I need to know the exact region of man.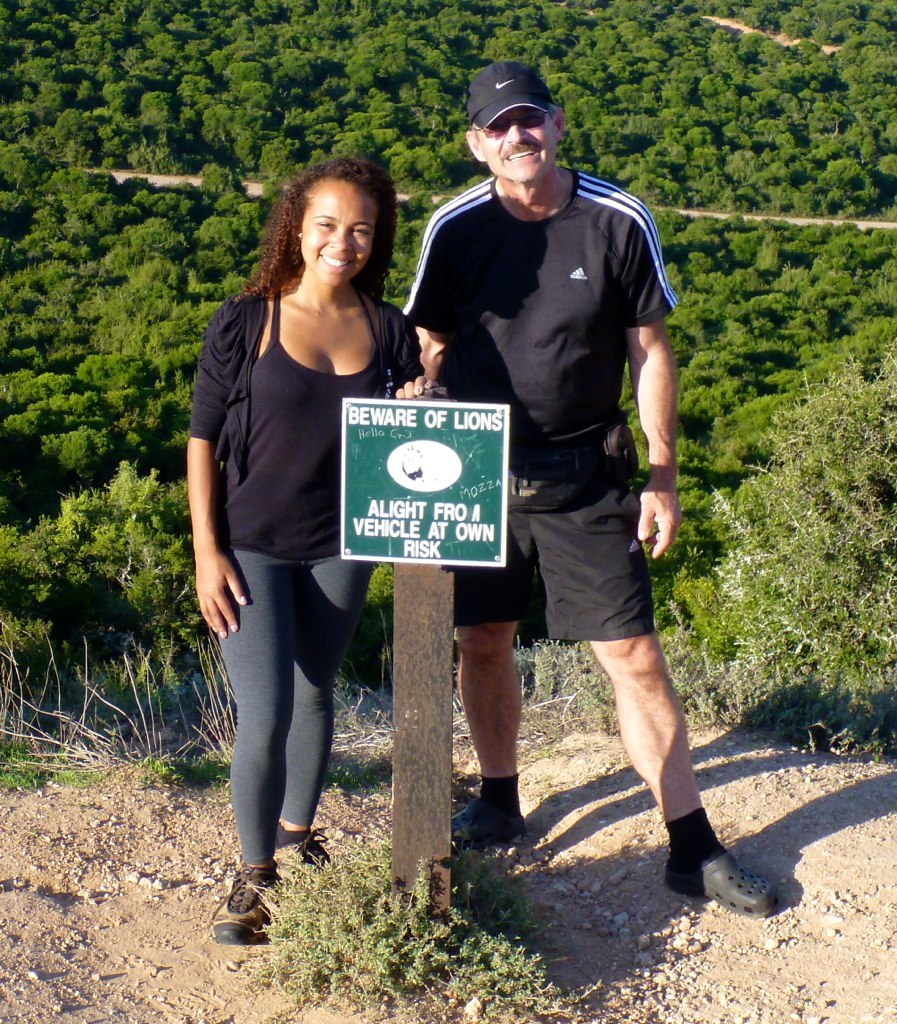
Region: [x1=403, y1=73, x2=702, y2=837].
